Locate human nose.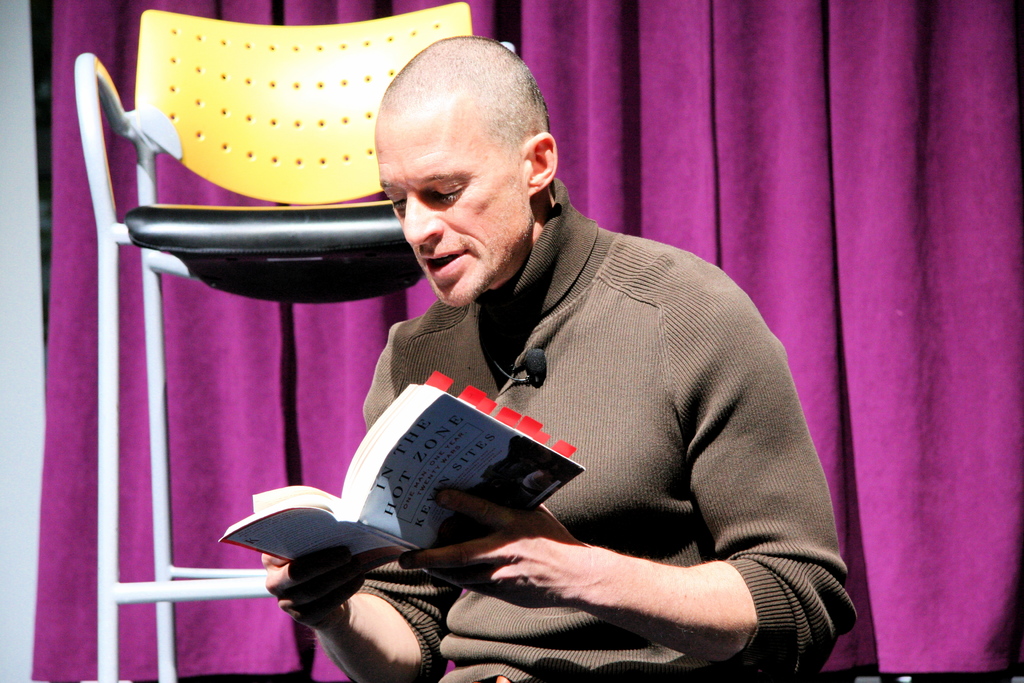
Bounding box: locate(408, 188, 446, 243).
